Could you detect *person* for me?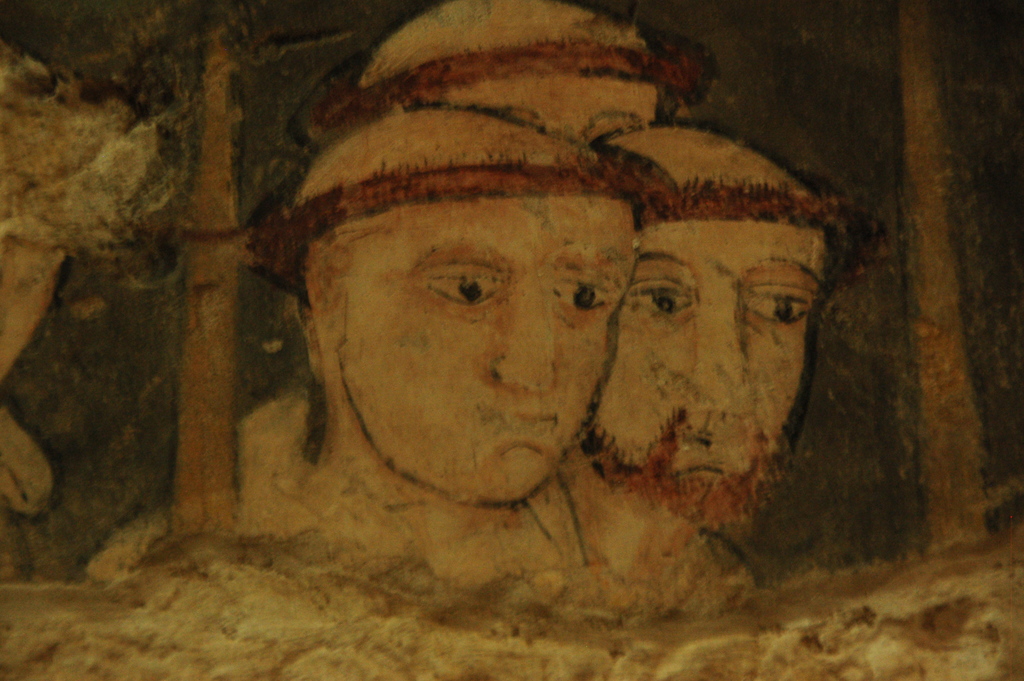
Detection result: x1=304 y1=0 x2=715 y2=149.
